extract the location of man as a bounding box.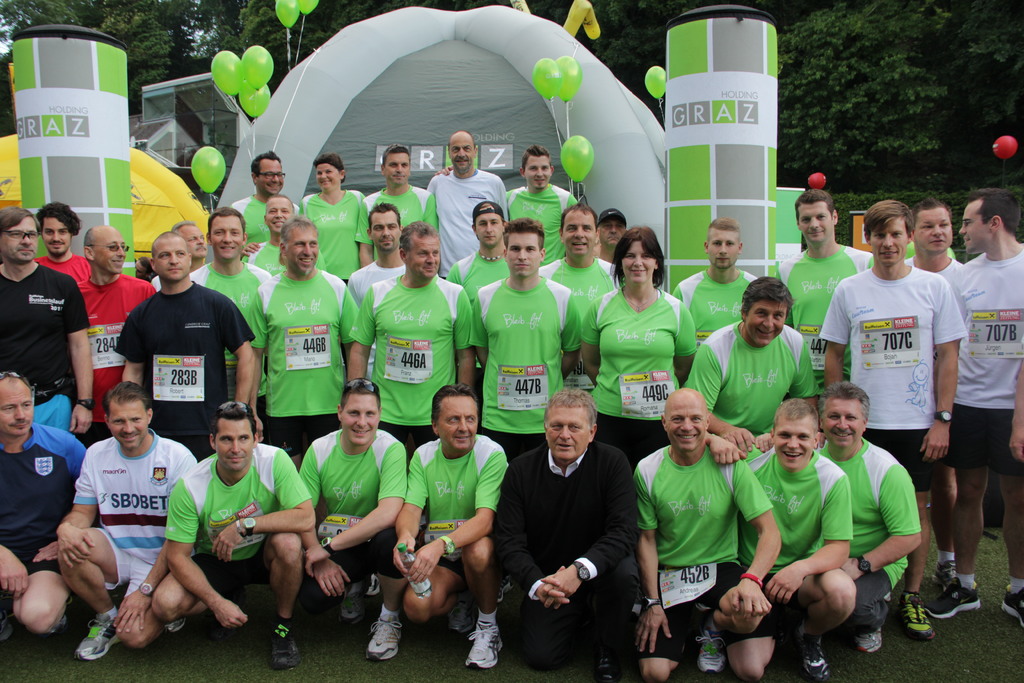
locate(0, 205, 92, 441).
